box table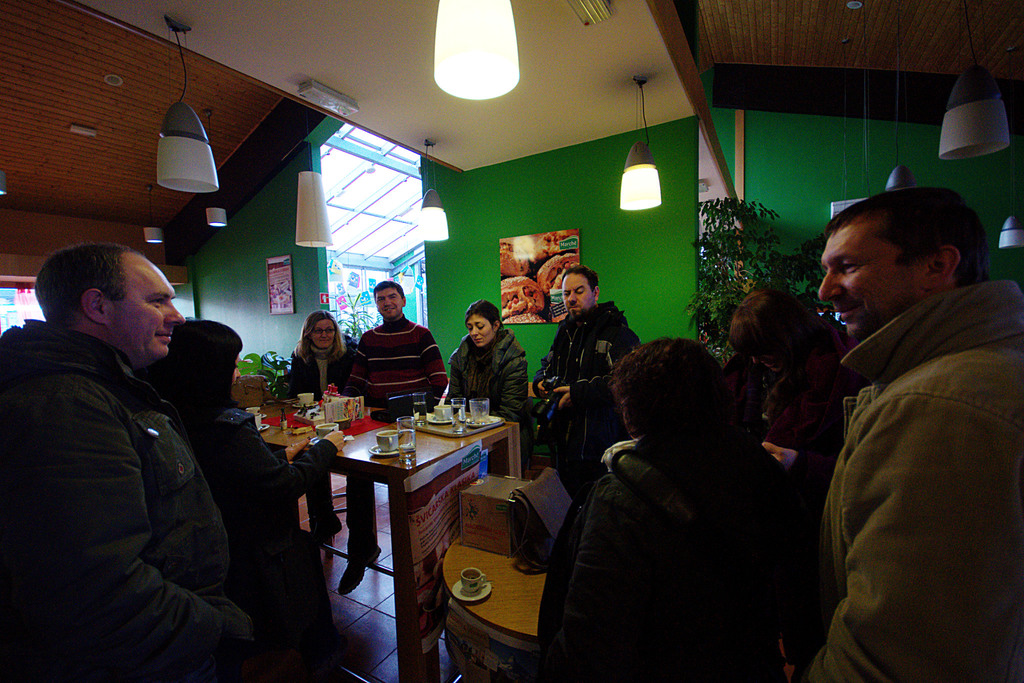
BBox(285, 395, 502, 649)
